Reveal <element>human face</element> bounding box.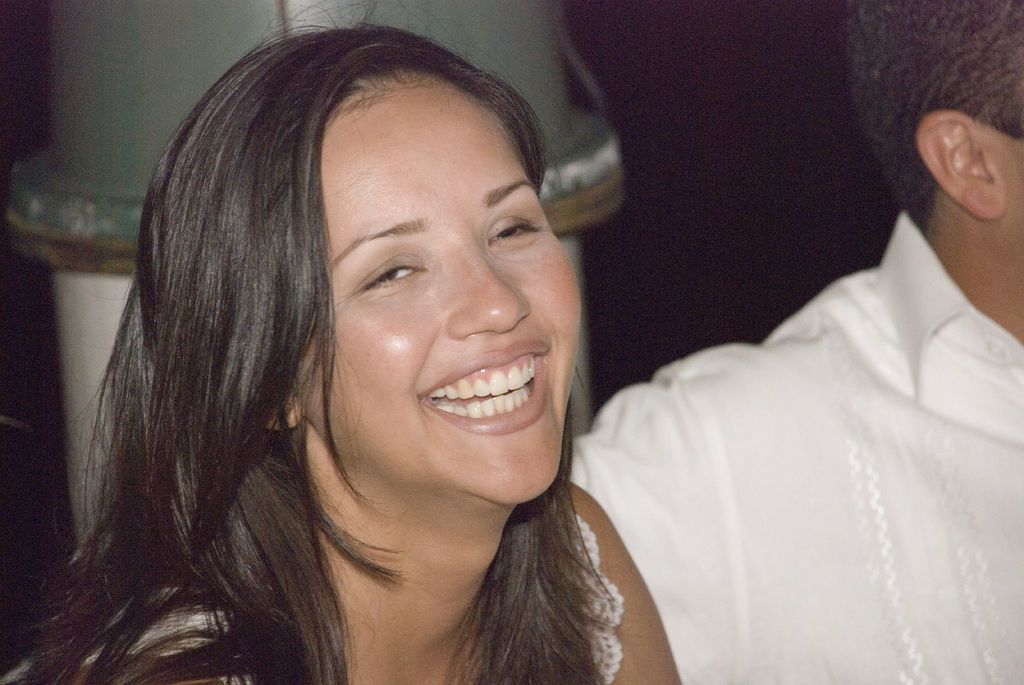
Revealed: 305/79/581/503.
